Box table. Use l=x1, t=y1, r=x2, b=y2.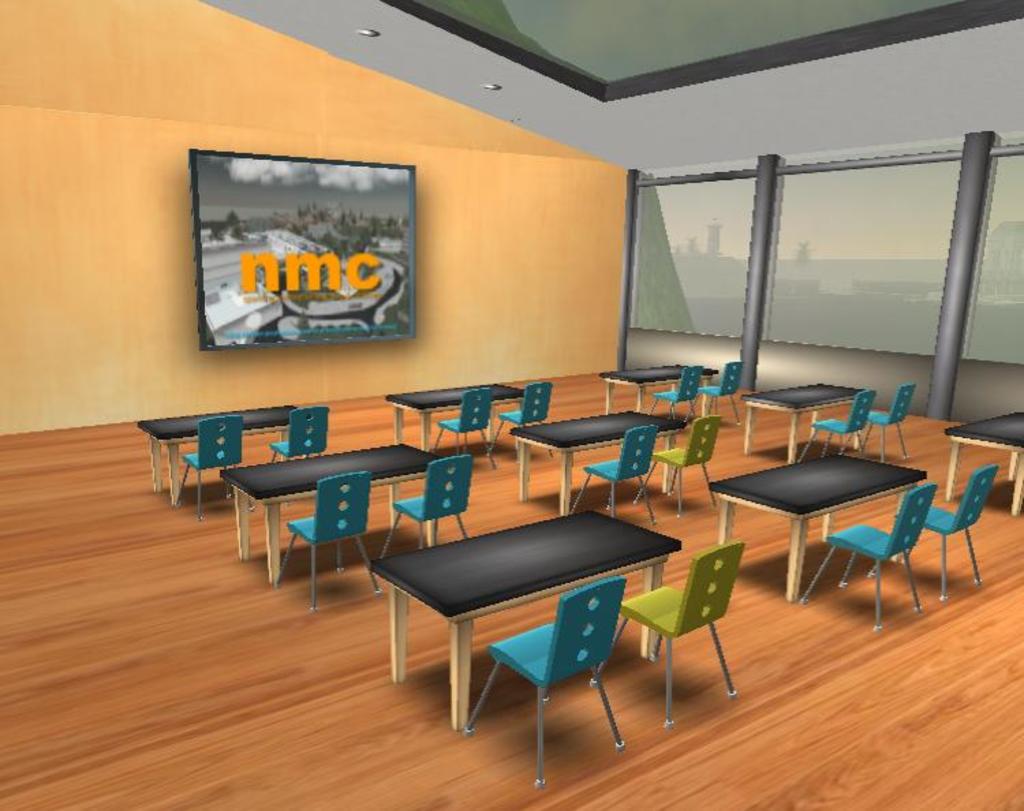
l=946, t=412, r=1023, b=512.
